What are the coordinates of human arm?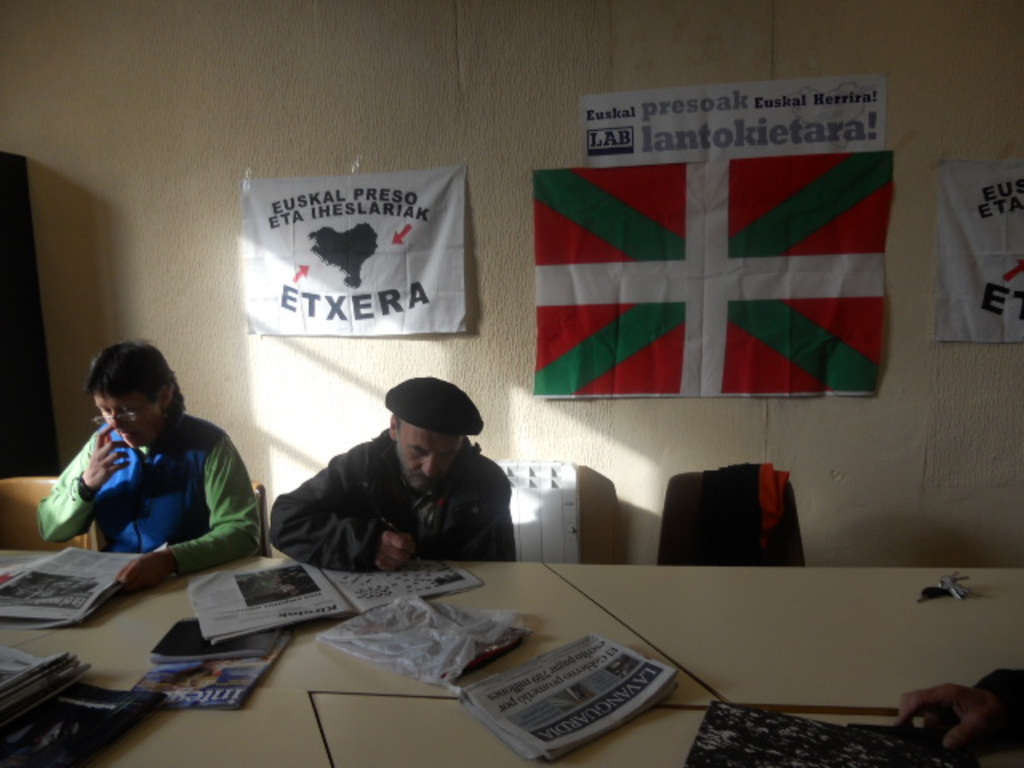
l=266, t=442, r=421, b=578.
